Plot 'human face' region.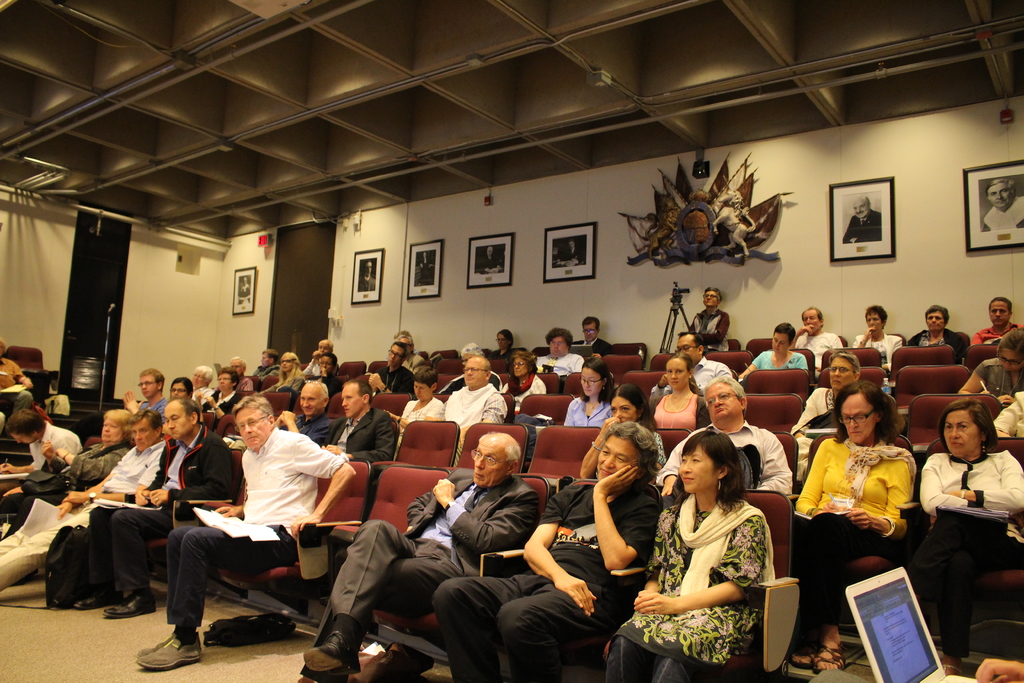
Plotted at left=237, top=406, right=269, bottom=448.
